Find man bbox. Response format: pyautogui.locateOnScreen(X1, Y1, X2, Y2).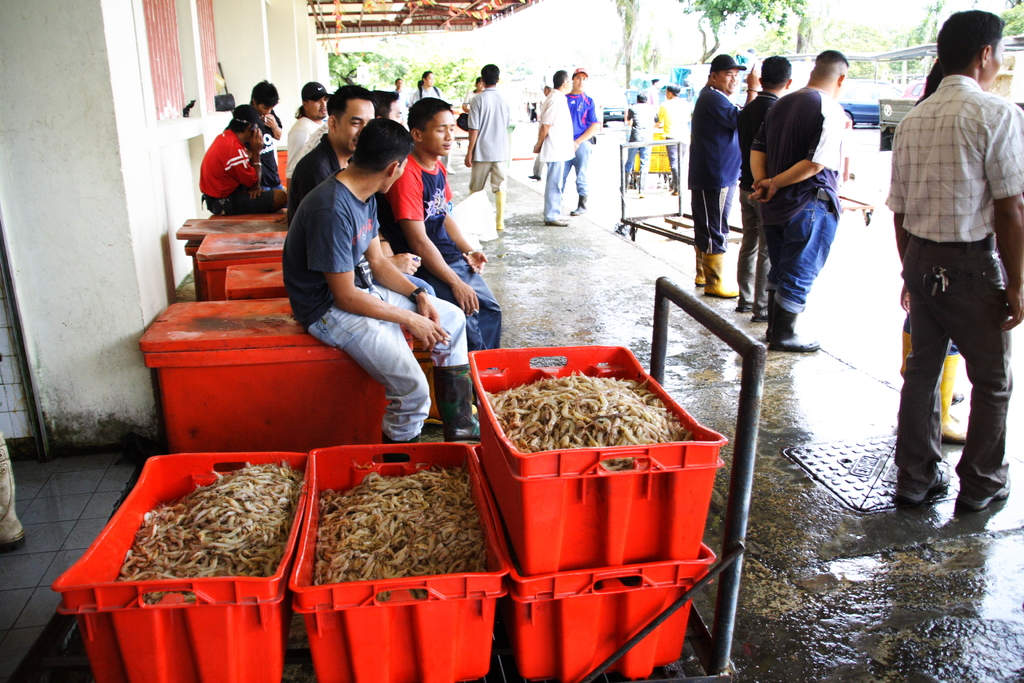
pyautogui.locateOnScreen(365, 87, 405, 125).
